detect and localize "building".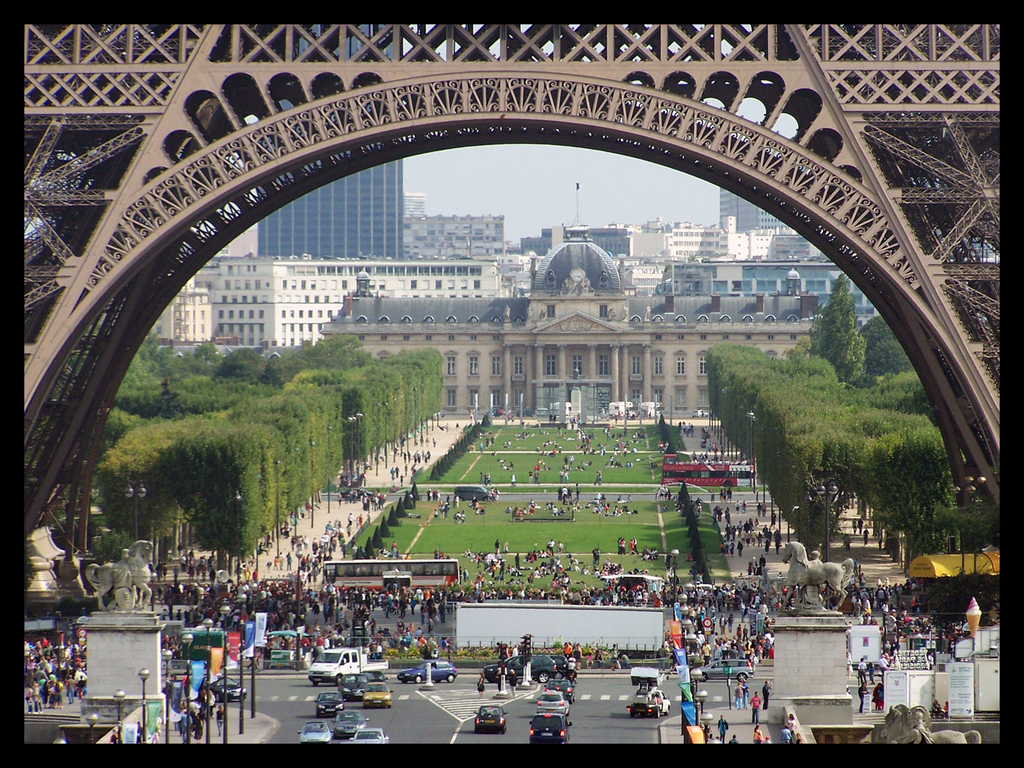
Localized at select_region(719, 191, 790, 230).
